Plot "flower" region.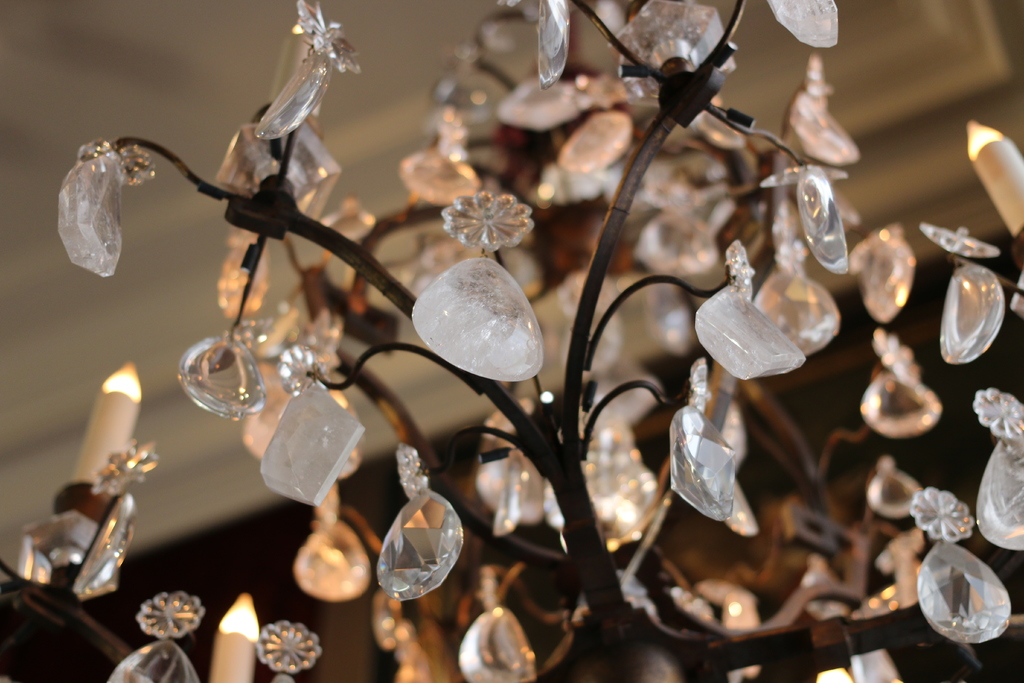
Plotted at [876,325,918,383].
